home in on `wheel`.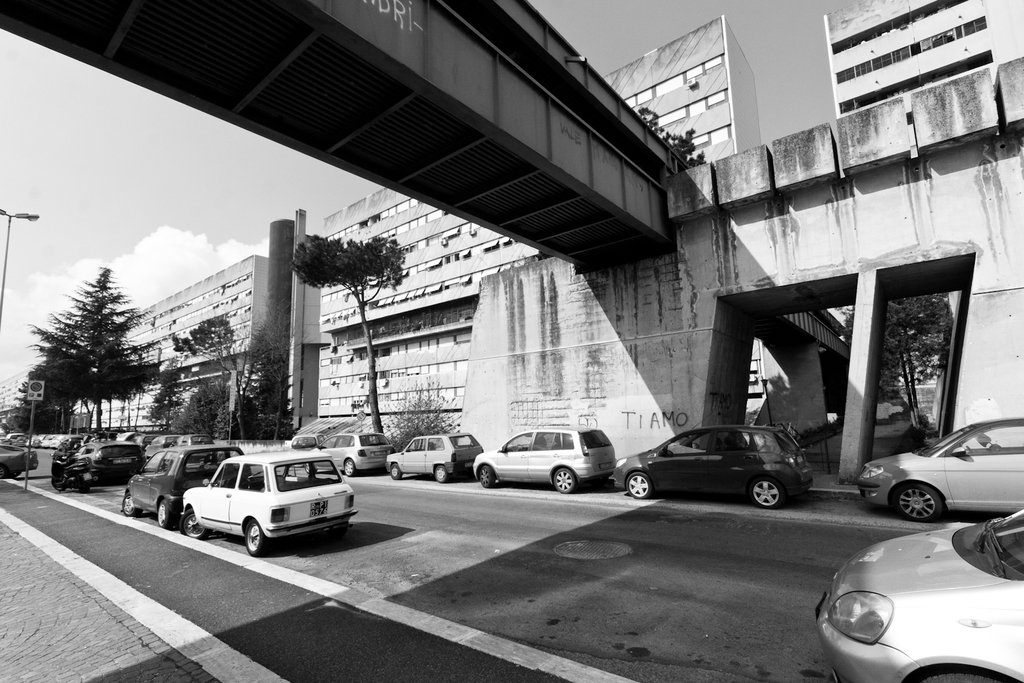
Homed in at bbox=[123, 493, 138, 514].
